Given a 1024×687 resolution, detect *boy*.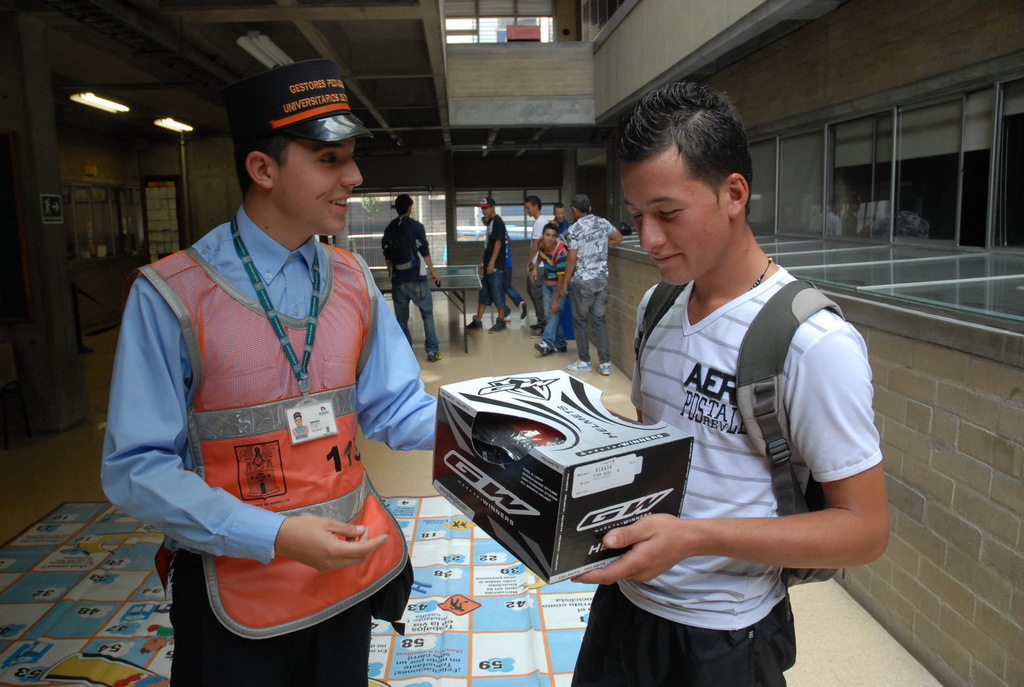
BBox(527, 191, 554, 340).
